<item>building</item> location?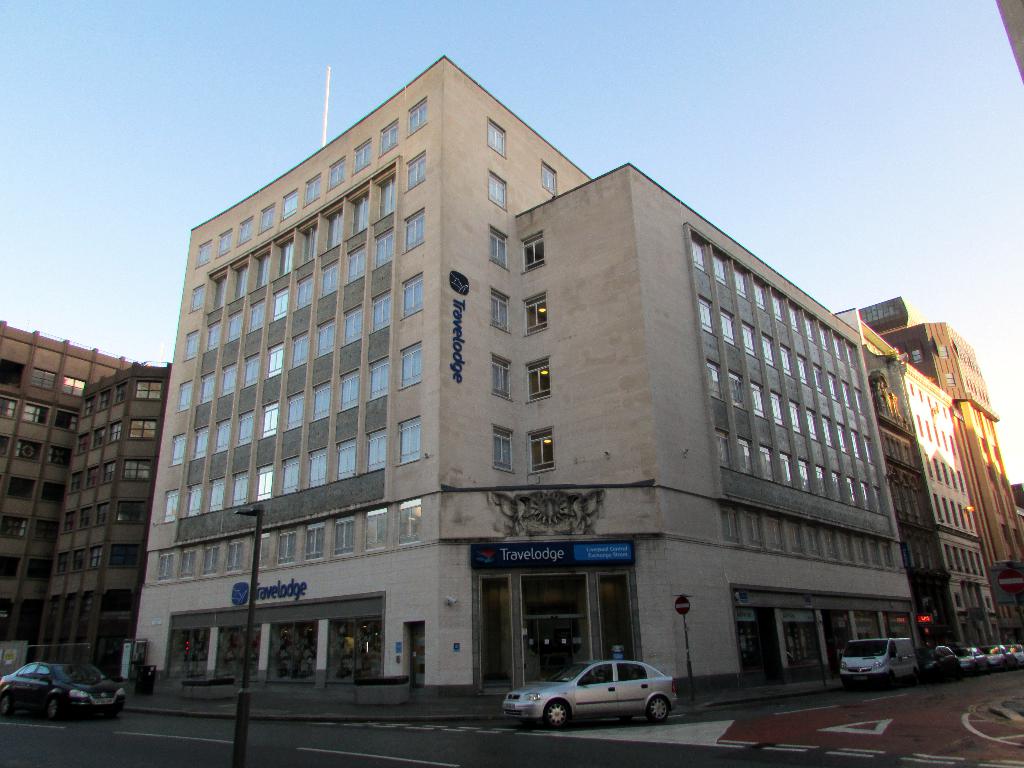
region(0, 319, 176, 684)
